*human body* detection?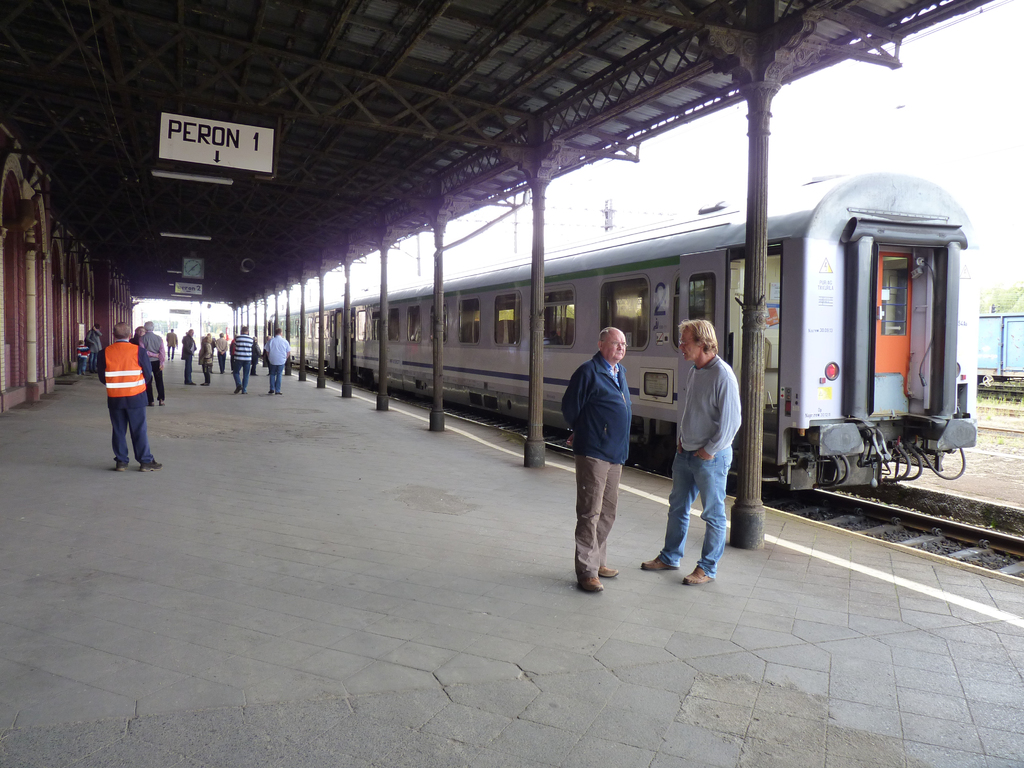
<bbox>165, 328, 177, 359</bbox>
